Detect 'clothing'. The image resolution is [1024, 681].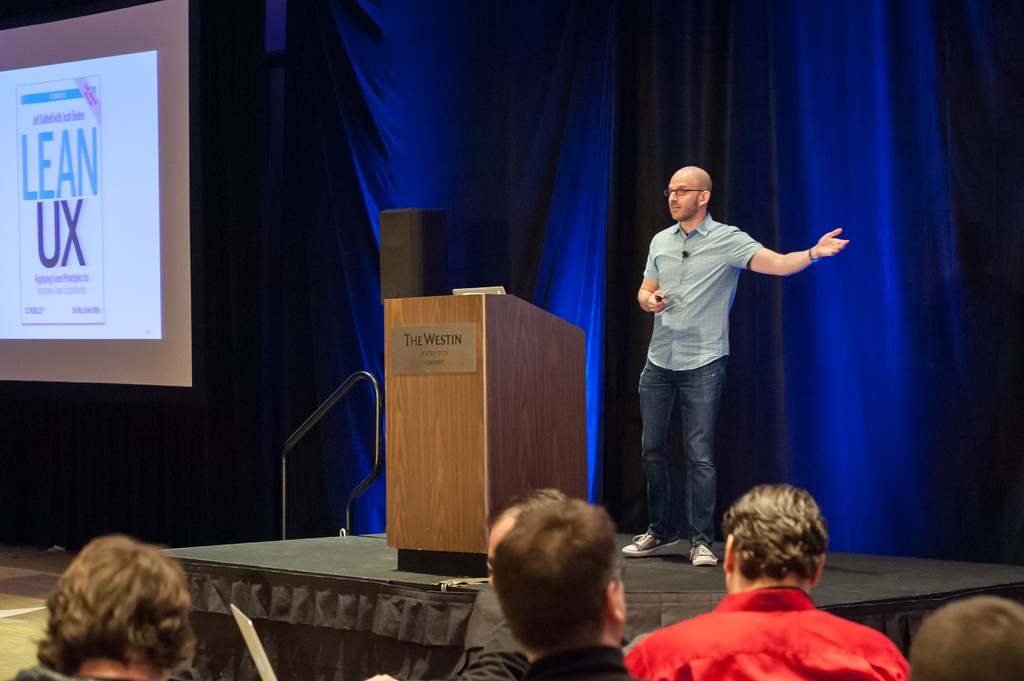
l=530, t=645, r=634, b=680.
